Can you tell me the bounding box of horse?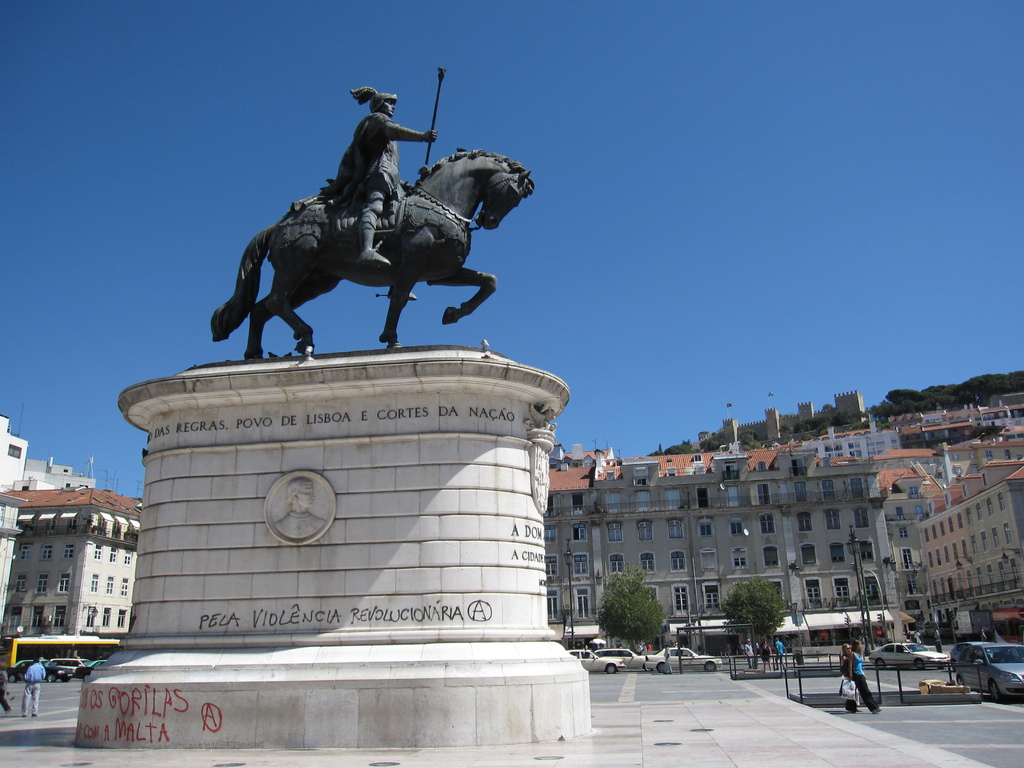
Rect(205, 145, 534, 357).
